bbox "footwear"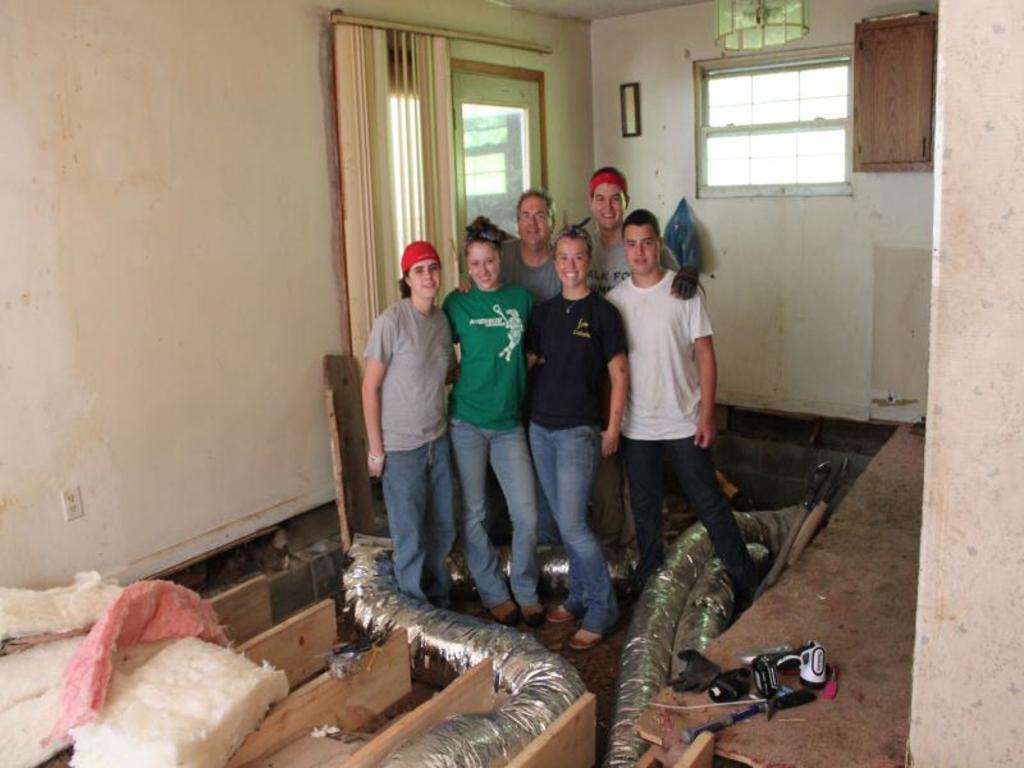
pyautogui.locateOnScreen(499, 611, 527, 630)
